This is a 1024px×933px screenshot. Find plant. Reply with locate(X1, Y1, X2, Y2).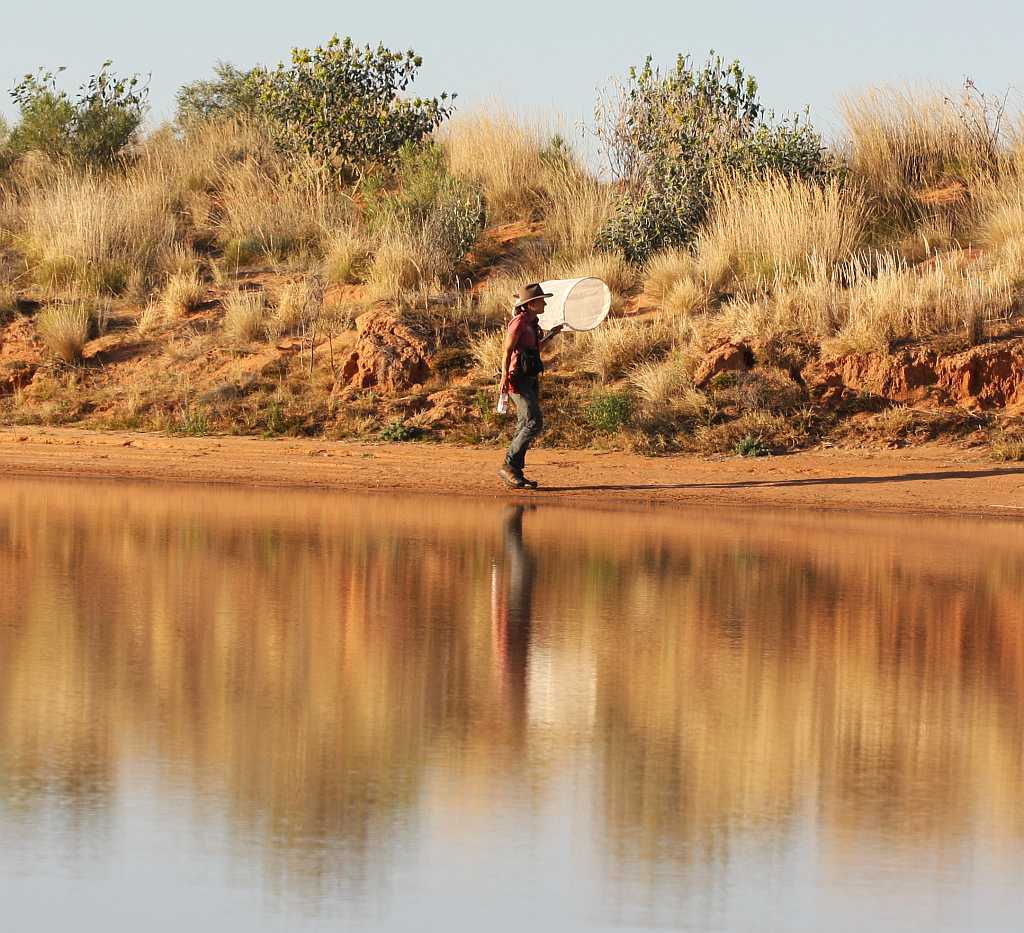
locate(507, 127, 628, 292).
